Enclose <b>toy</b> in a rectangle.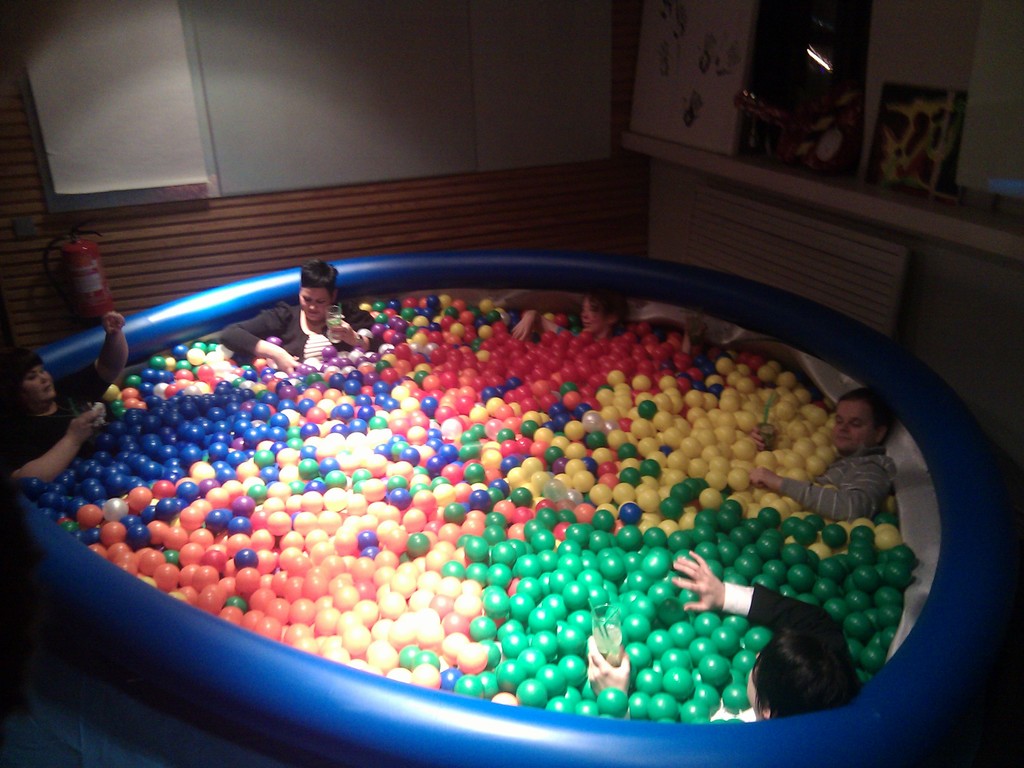
595 546 620 559.
